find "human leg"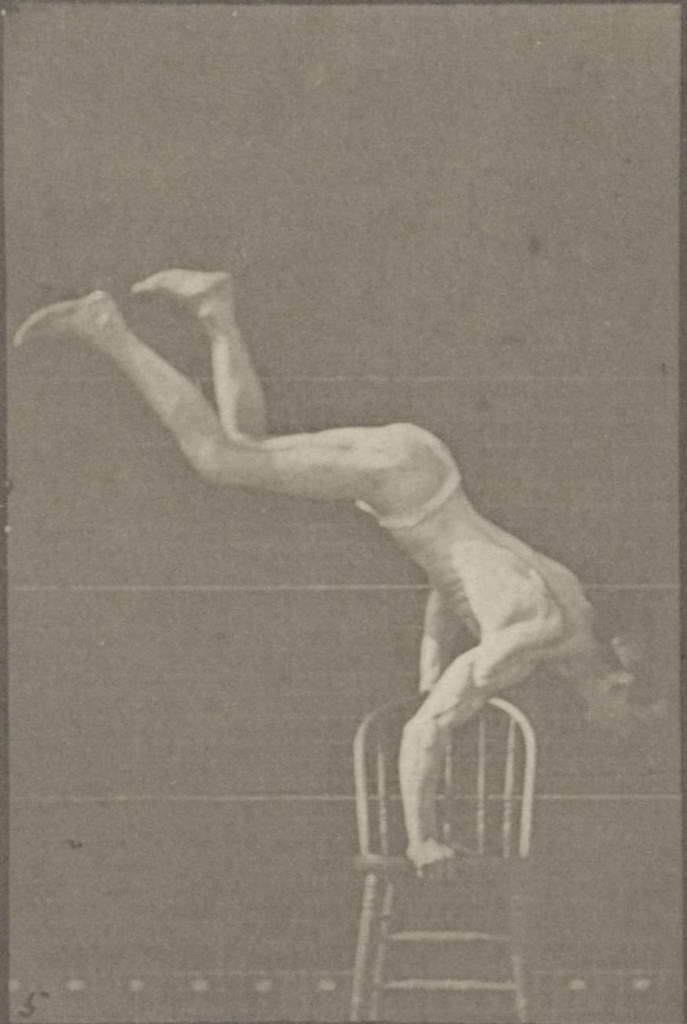
[136, 266, 391, 444]
